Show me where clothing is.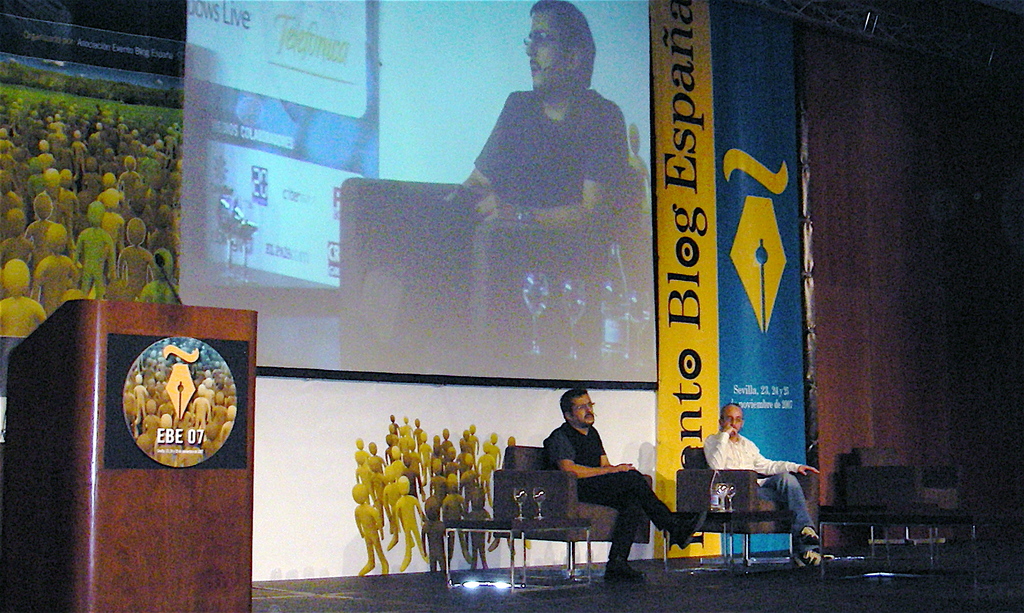
clothing is at (left=706, top=425, right=819, bottom=547).
